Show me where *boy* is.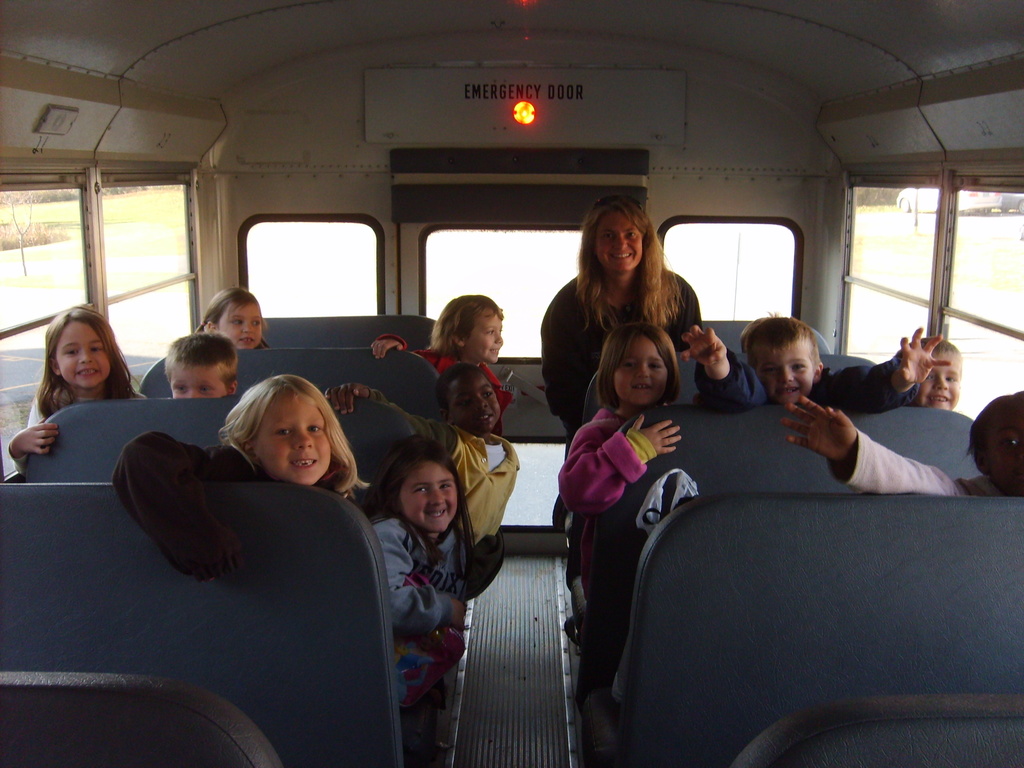
*boy* is at bbox=(901, 338, 963, 410).
